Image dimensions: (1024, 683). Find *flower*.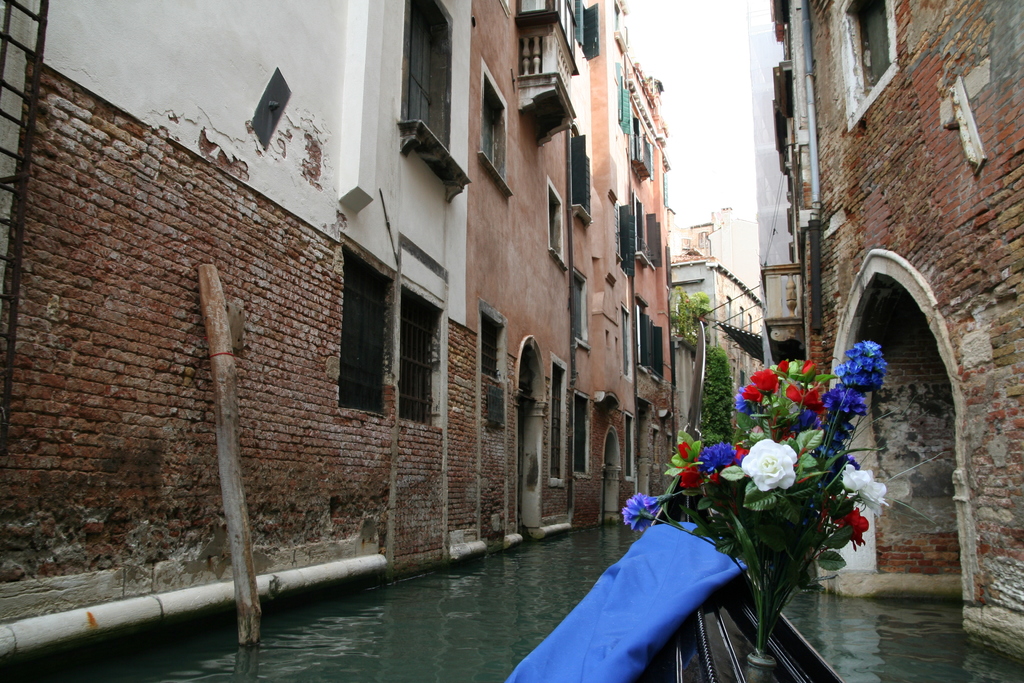
rect(743, 439, 799, 489).
